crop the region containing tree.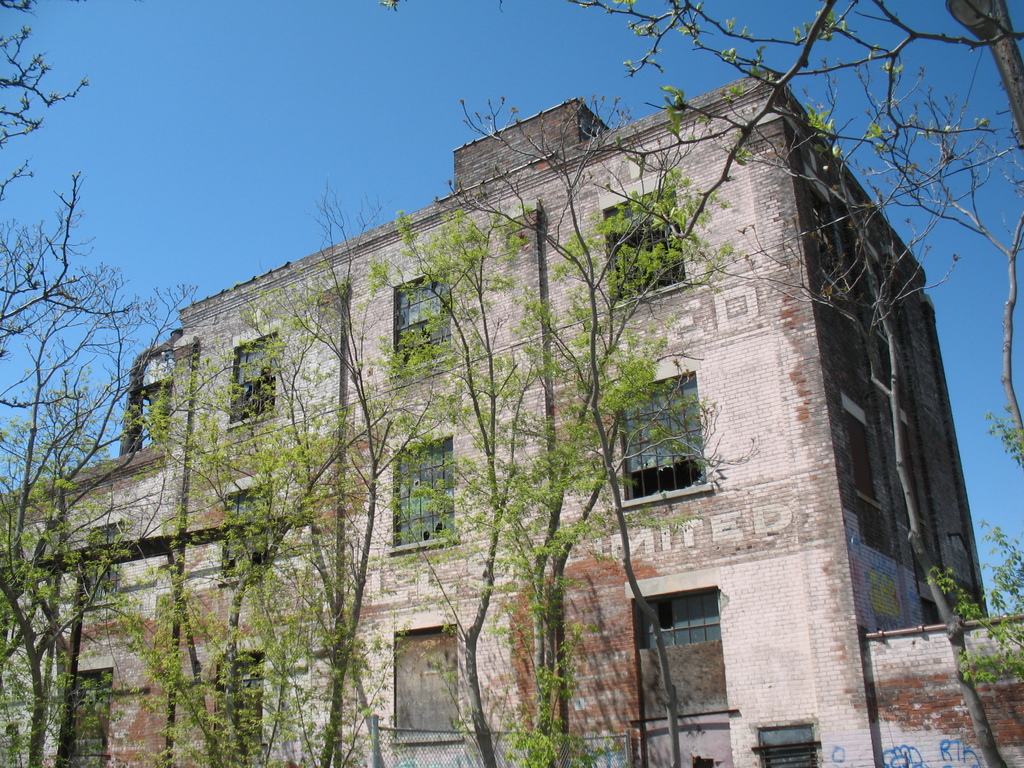
Crop region: x1=561, y1=0, x2=1023, y2=767.
